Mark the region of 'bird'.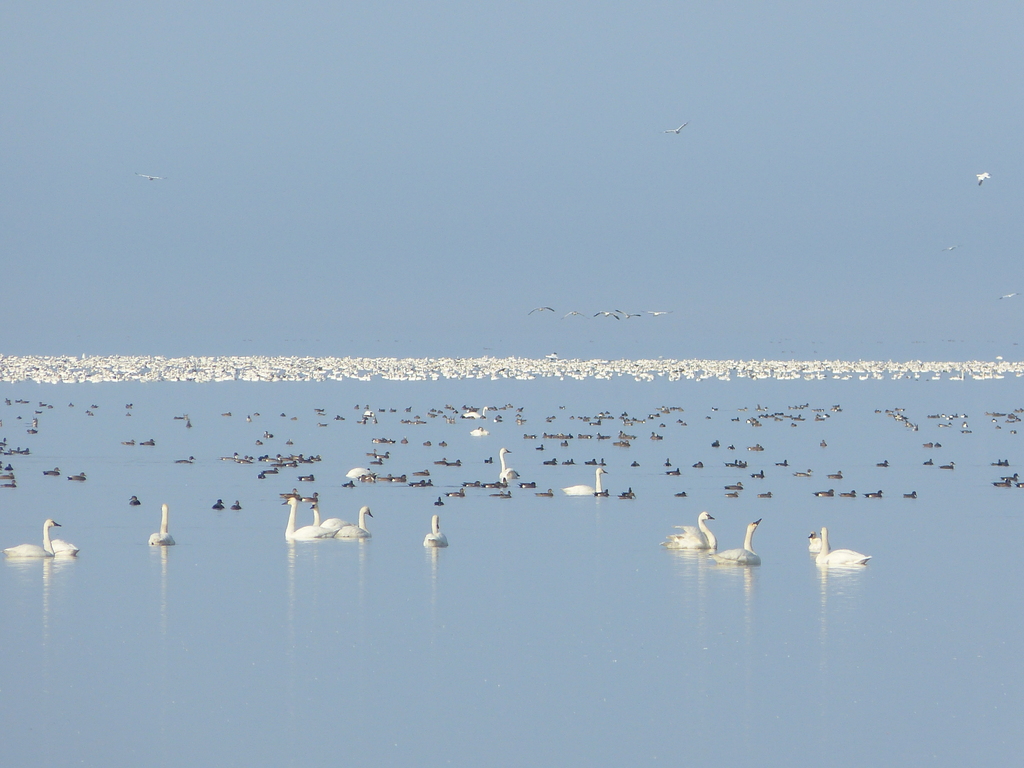
Region: box(399, 436, 408, 445).
